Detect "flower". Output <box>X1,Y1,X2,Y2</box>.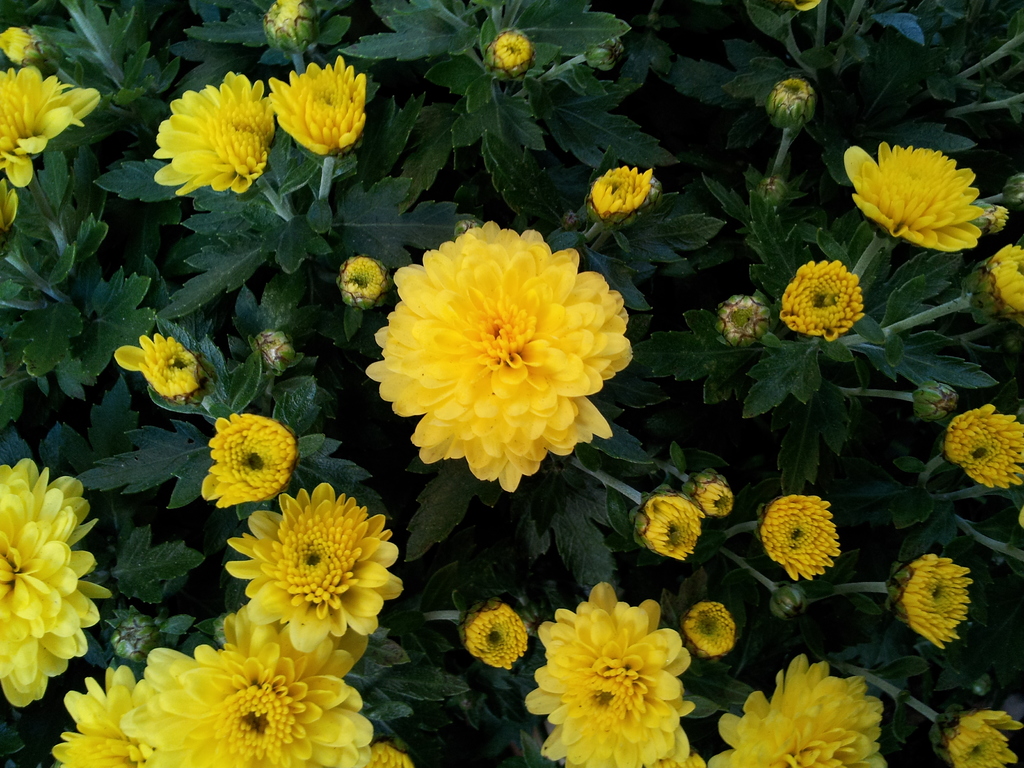
<box>524,579,692,767</box>.
